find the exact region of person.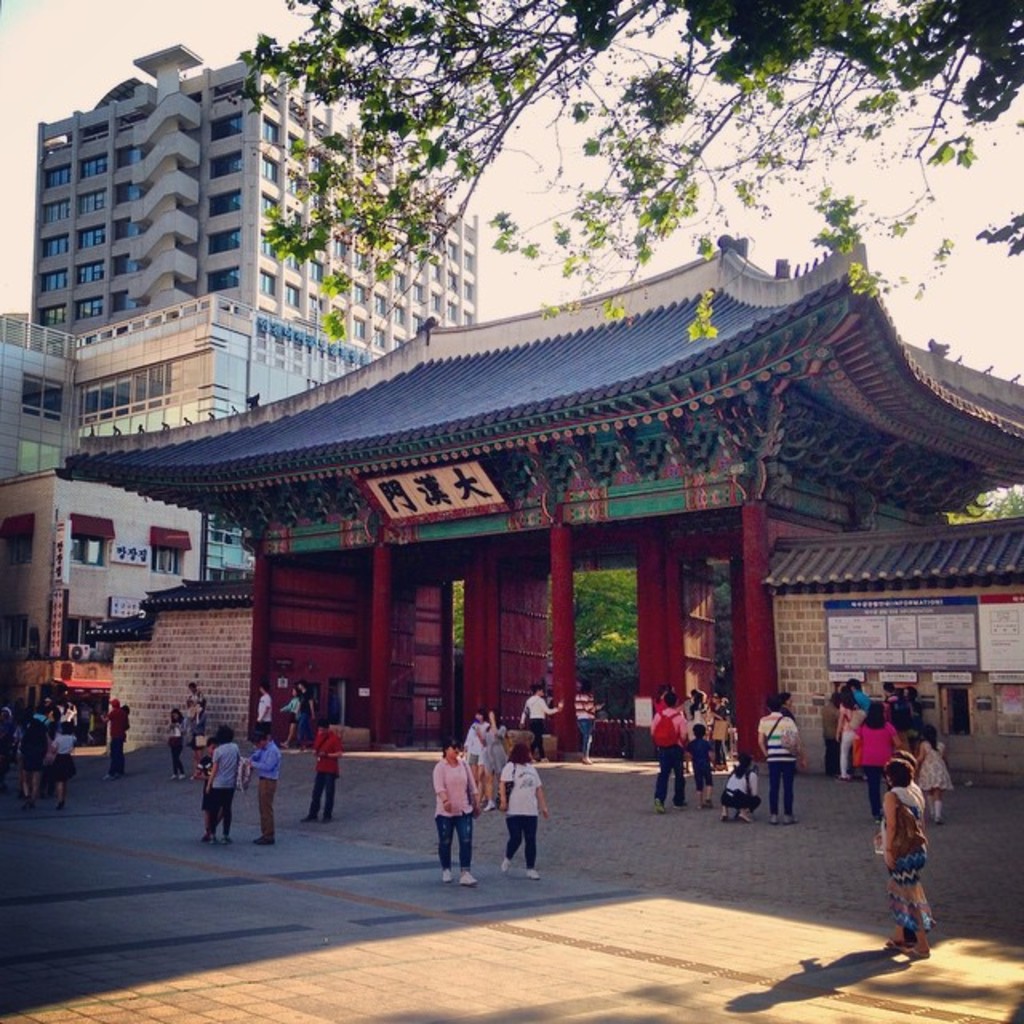
Exact region: 248/685/272/731.
